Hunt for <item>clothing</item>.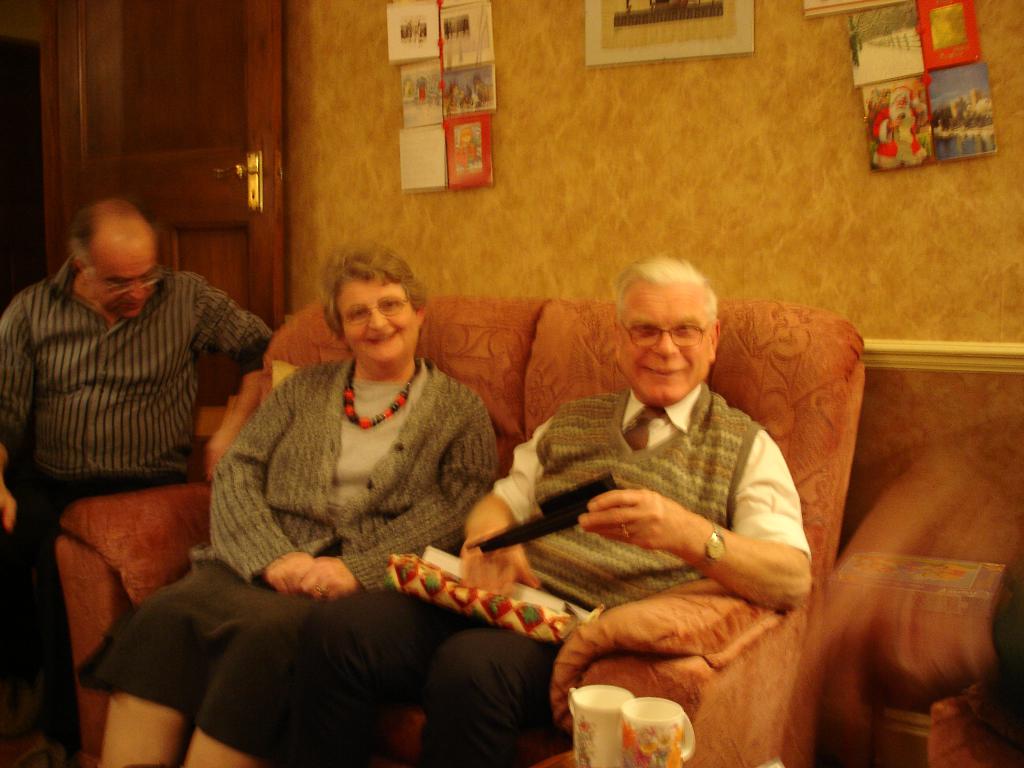
Hunted down at 69, 348, 499, 767.
